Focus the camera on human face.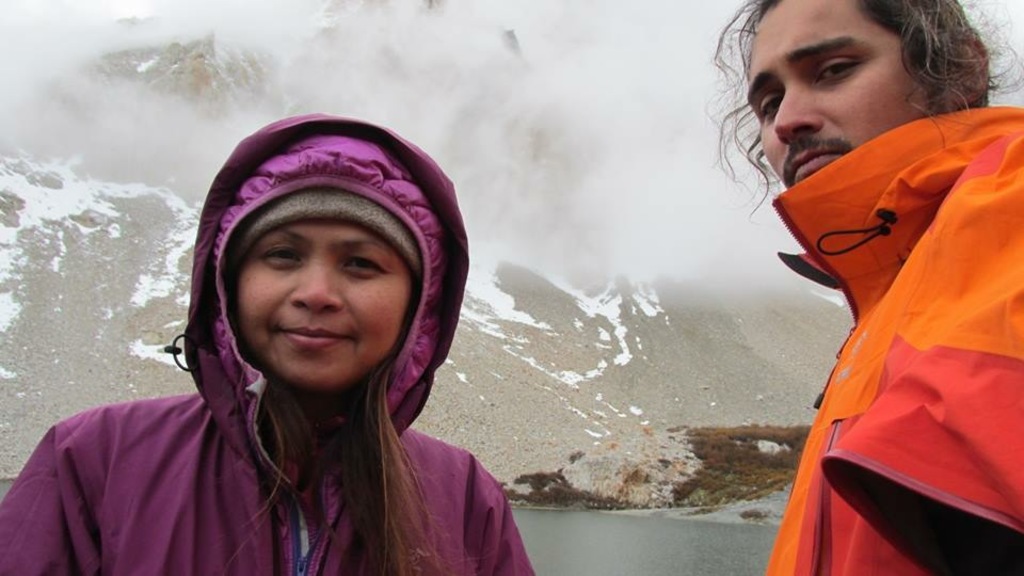
Focus region: bbox(227, 215, 412, 396).
